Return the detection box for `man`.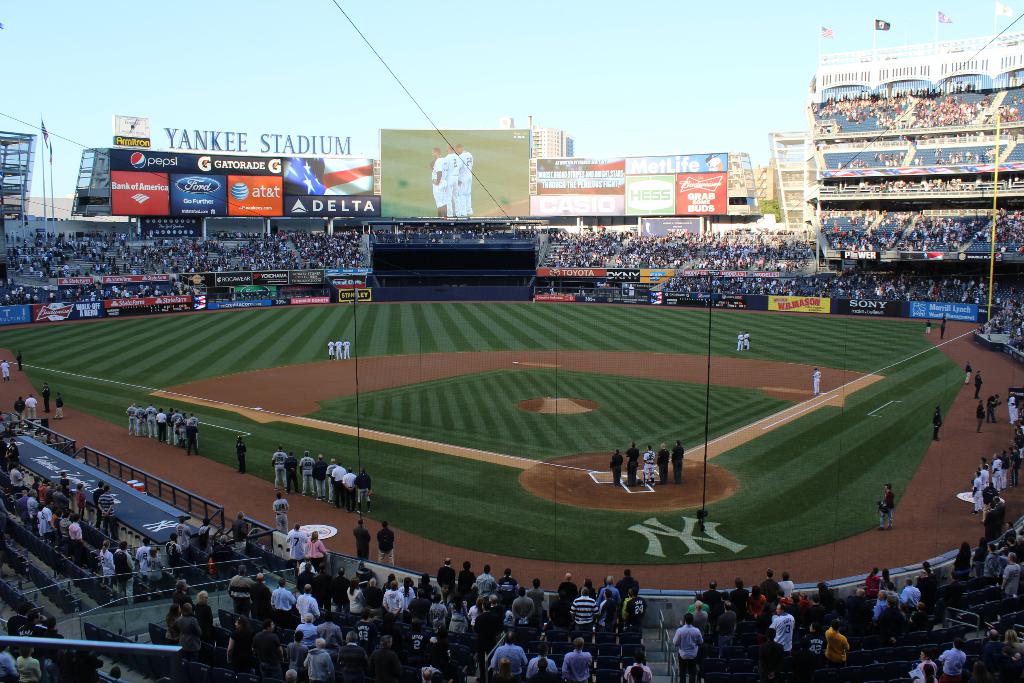
BBox(688, 595, 707, 613).
